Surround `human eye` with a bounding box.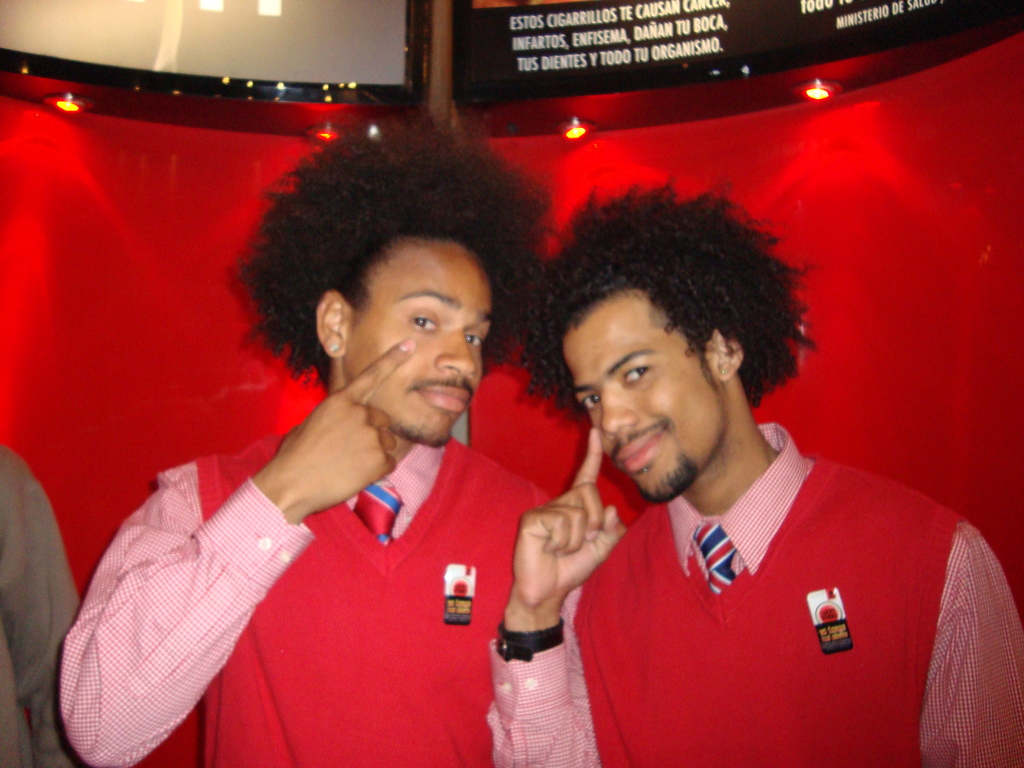
crop(623, 367, 644, 383).
